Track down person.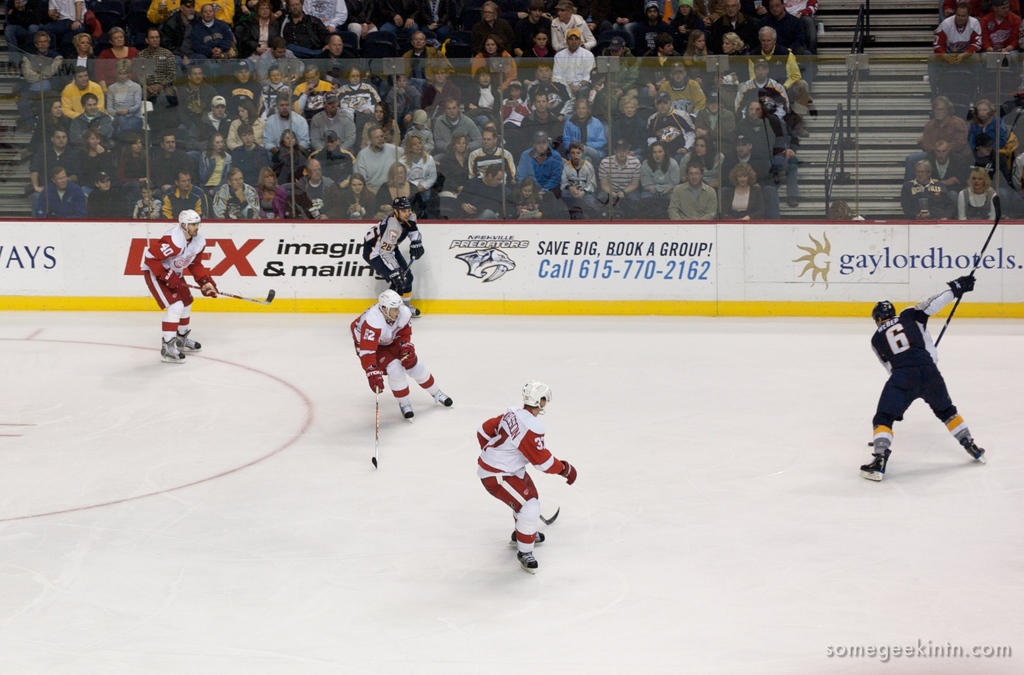
Tracked to (166, 64, 218, 104).
